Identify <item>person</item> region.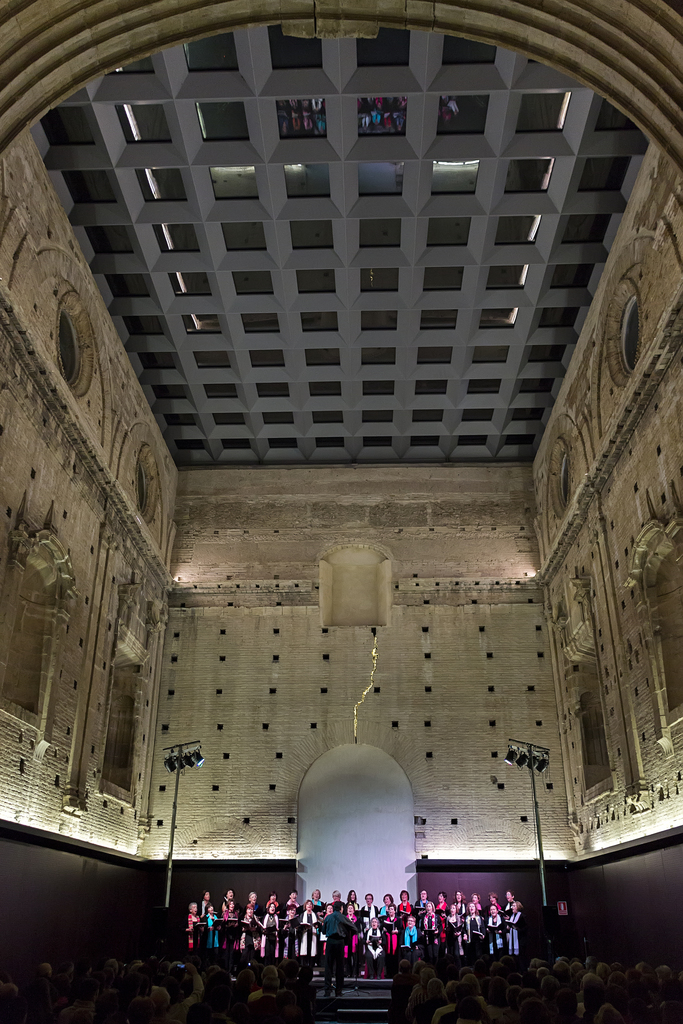
Region: Rect(324, 899, 358, 993).
